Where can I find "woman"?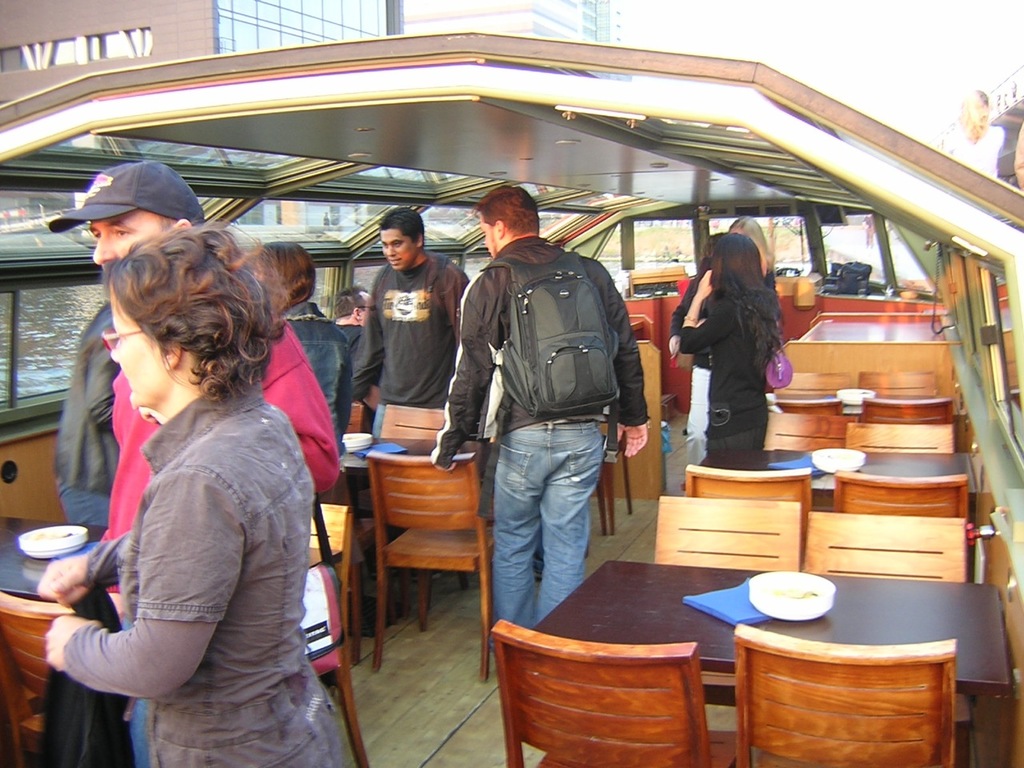
You can find it at detection(37, 182, 349, 767).
